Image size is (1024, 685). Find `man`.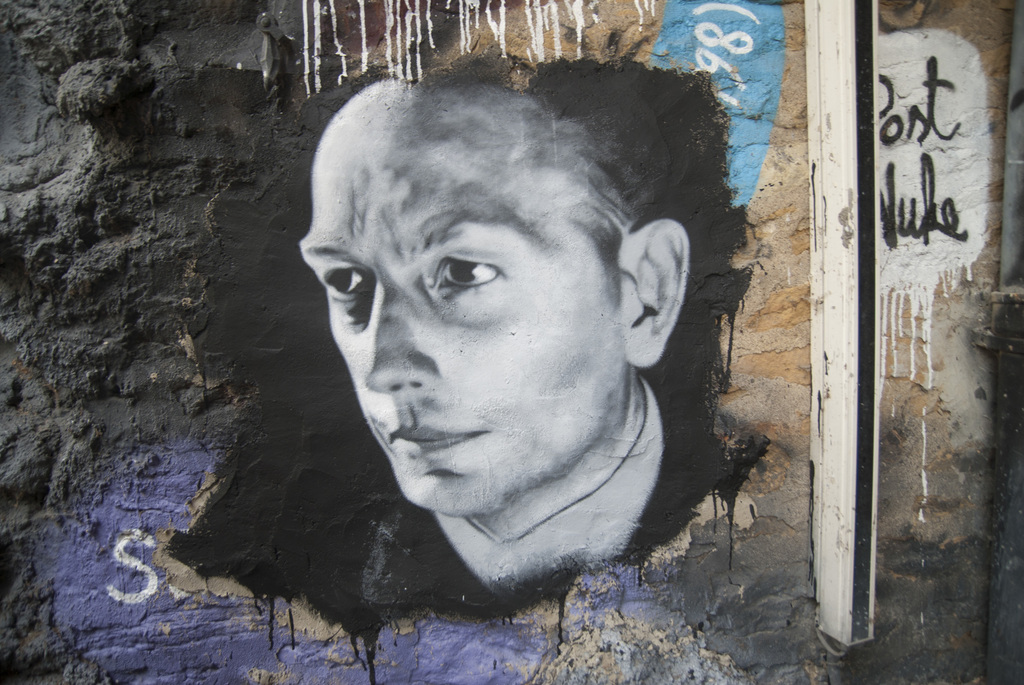
box(310, 67, 720, 618).
